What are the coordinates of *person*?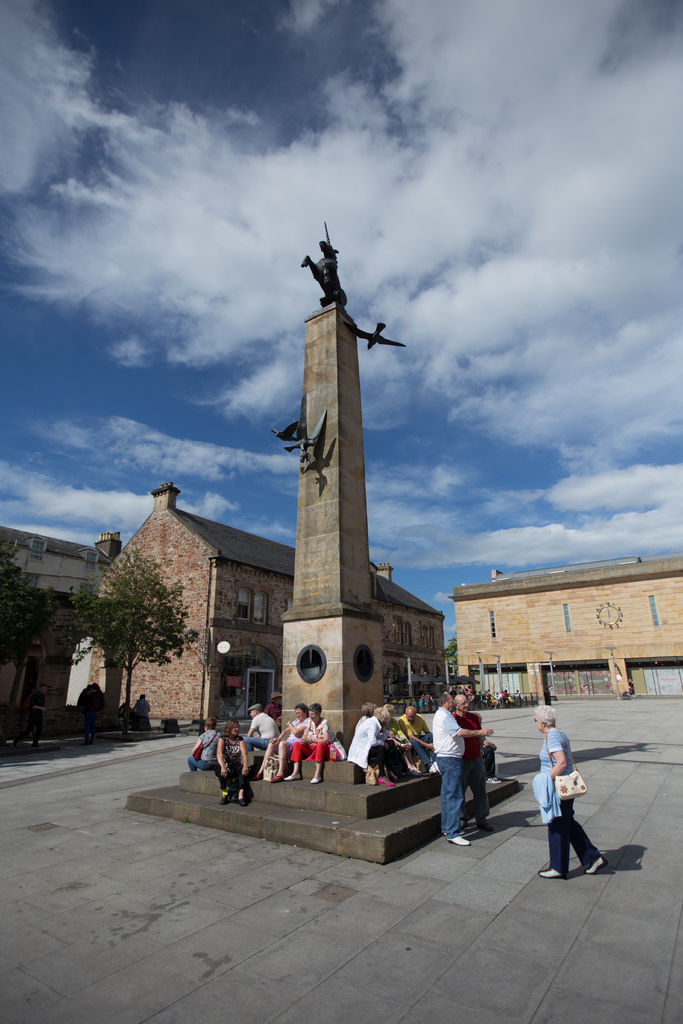
left=452, top=692, right=490, bottom=832.
